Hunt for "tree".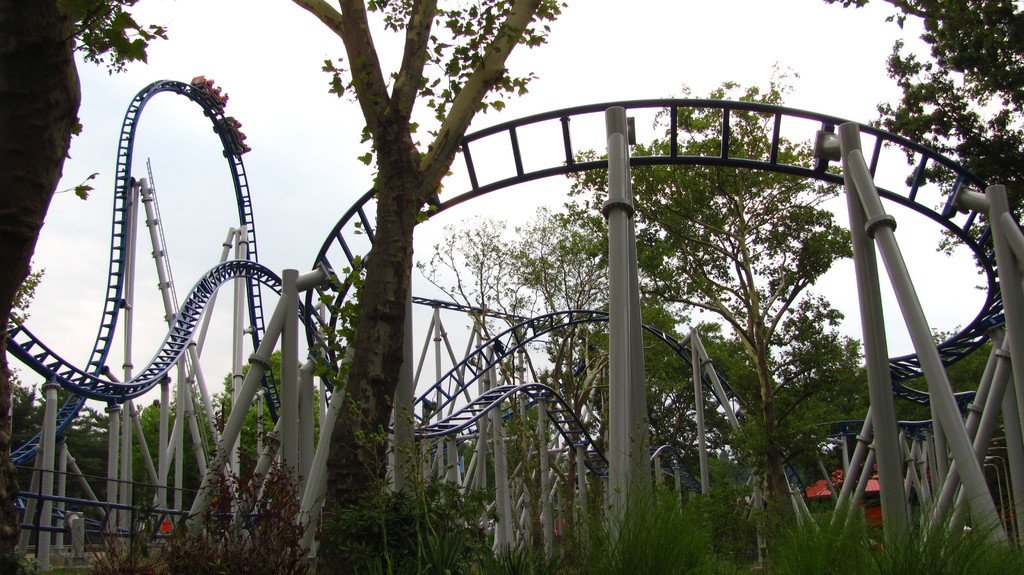
Hunted down at bbox=[417, 213, 561, 539].
